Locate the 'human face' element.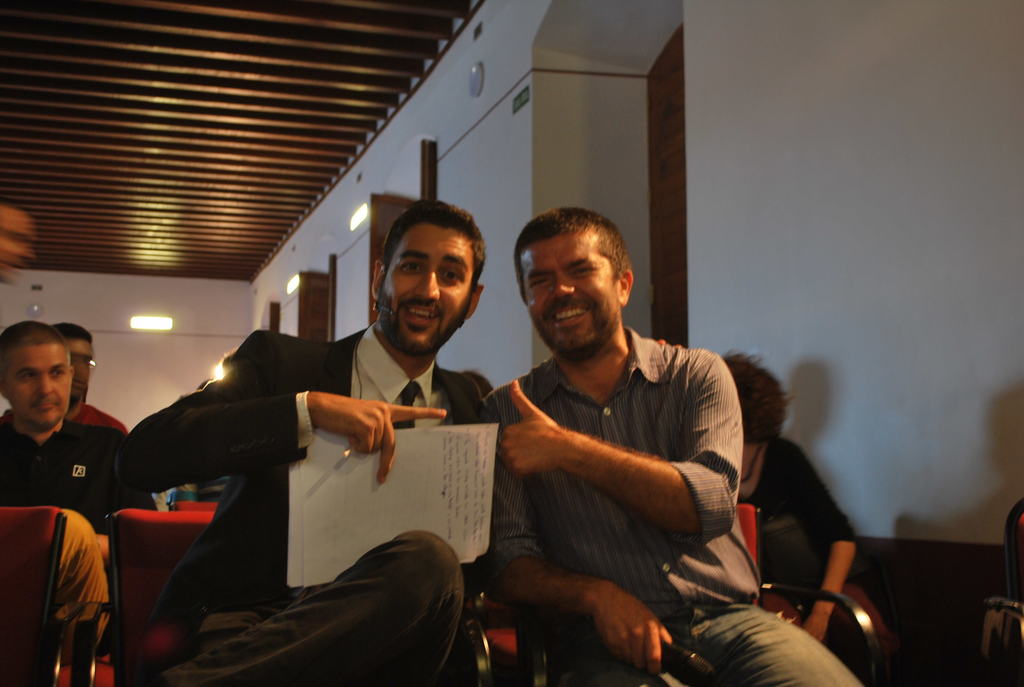
Element bbox: 0 347 68 425.
